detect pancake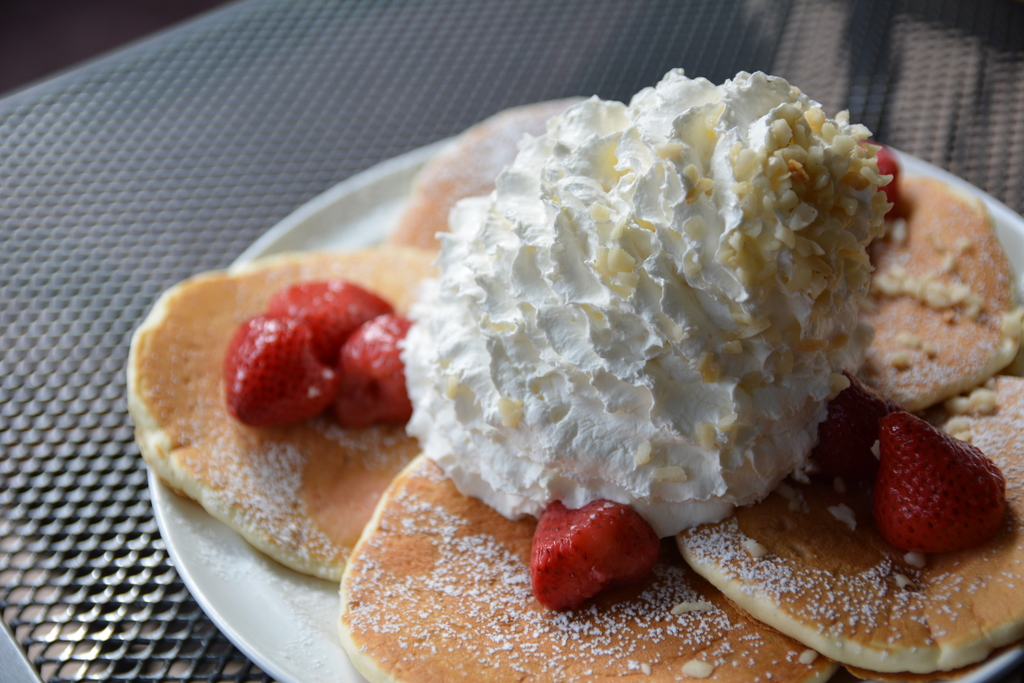
(334,450,830,682)
